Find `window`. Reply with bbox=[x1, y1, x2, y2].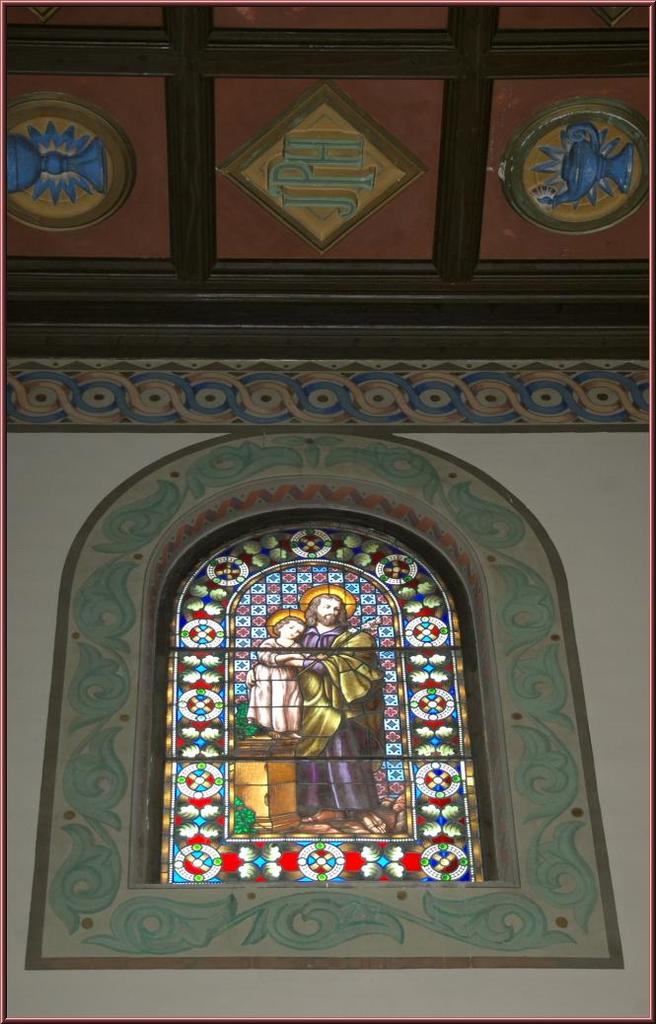
bbox=[121, 500, 519, 915].
